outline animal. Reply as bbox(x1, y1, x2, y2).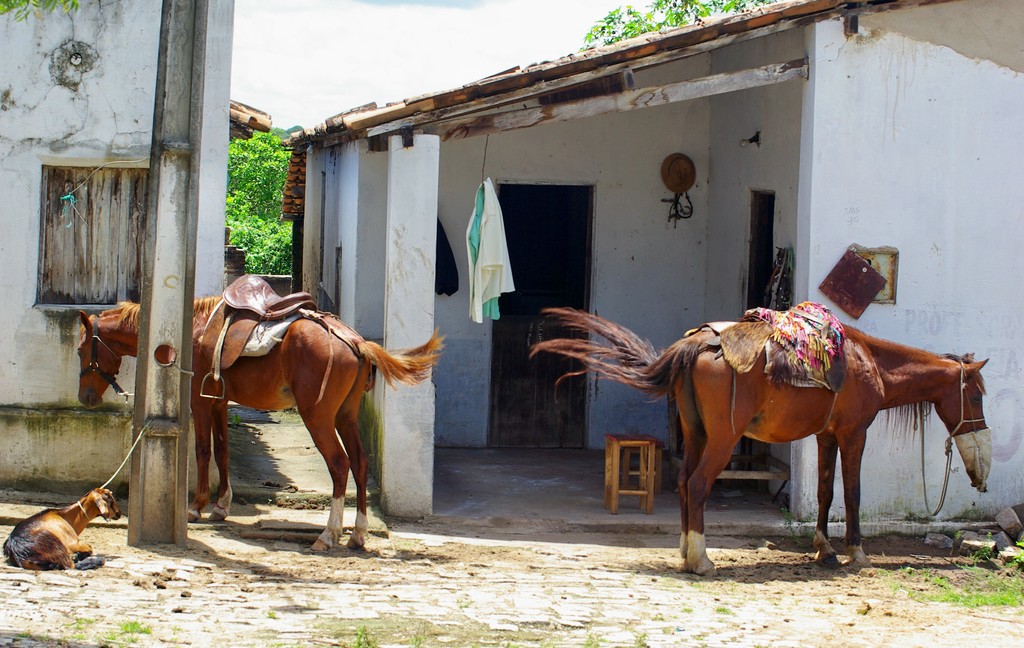
bbox(527, 305, 992, 580).
